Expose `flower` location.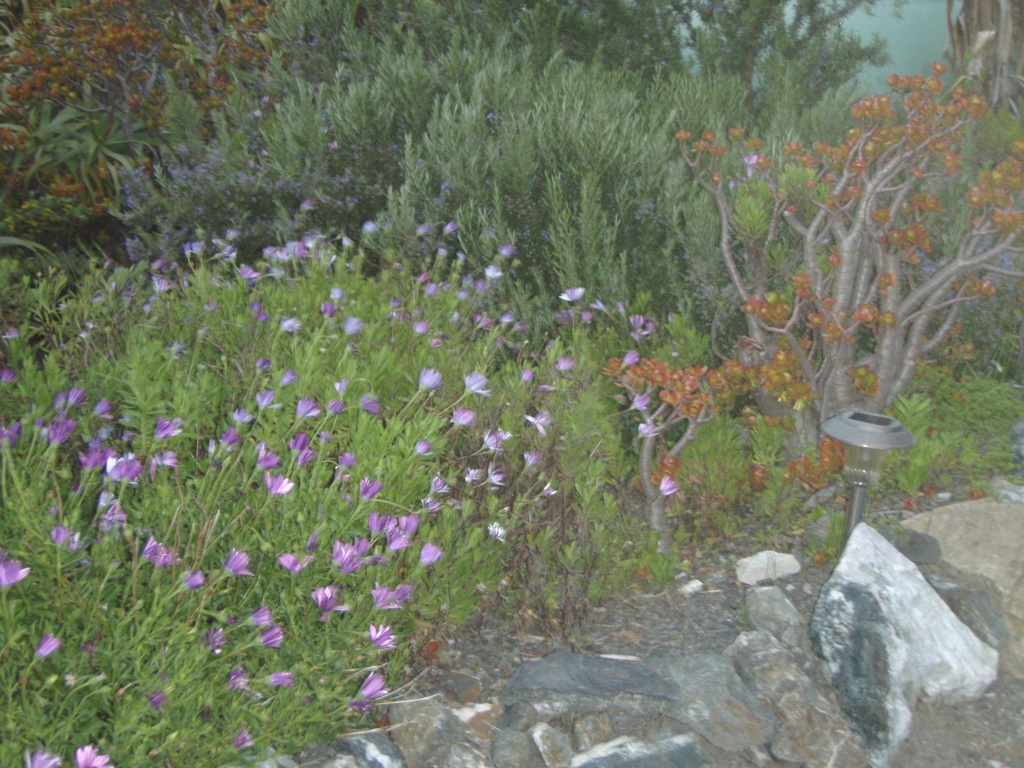
Exposed at detection(75, 743, 112, 767).
